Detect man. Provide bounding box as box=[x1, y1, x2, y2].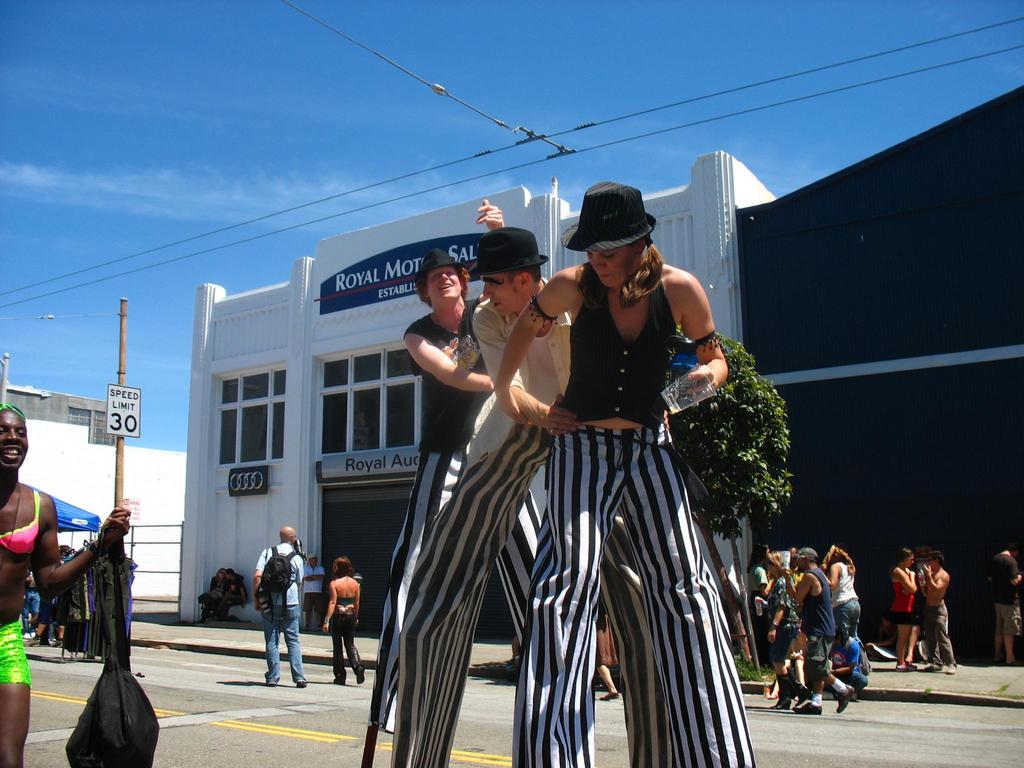
box=[367, 227, 618, 724].
